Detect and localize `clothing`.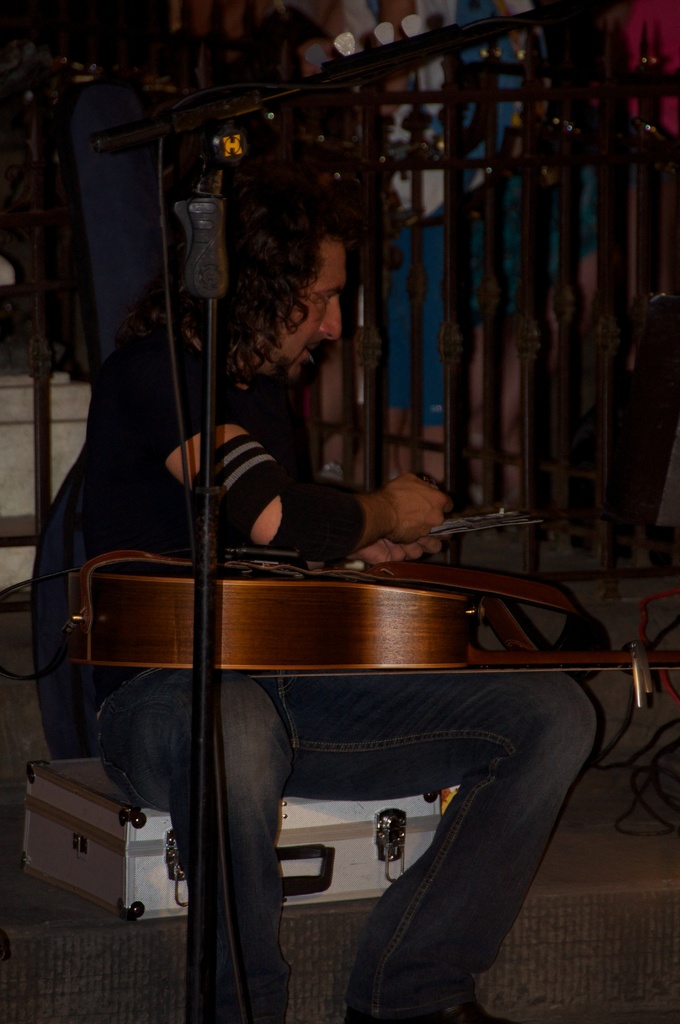
Localized at x1=18 y1=333 x2=606 y2=1023.
